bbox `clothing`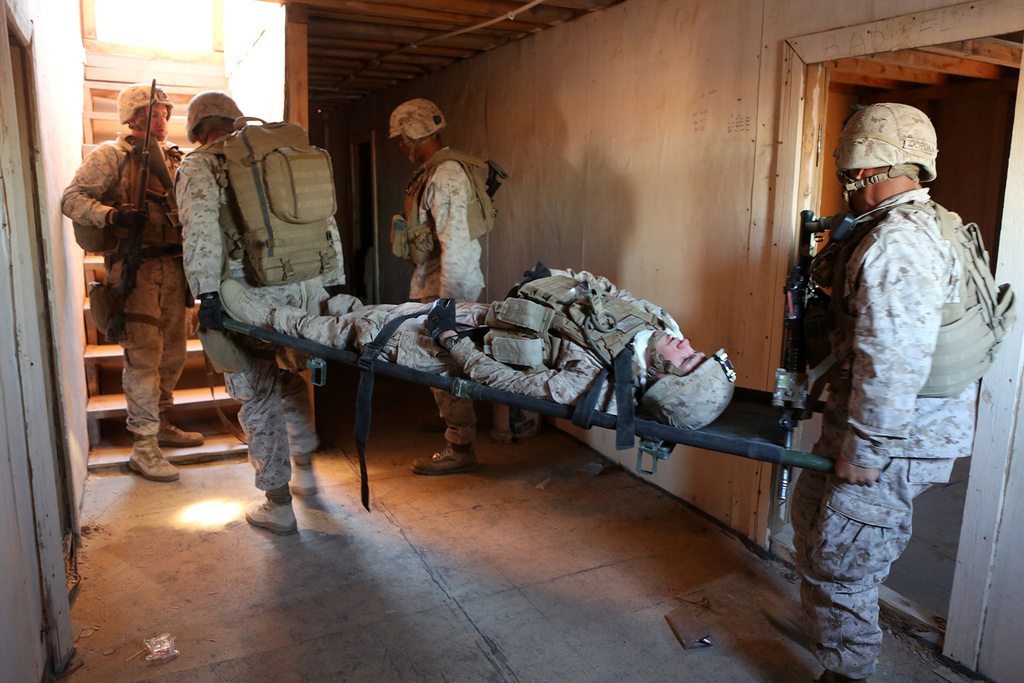
rect(407, 142, 503, 441)
